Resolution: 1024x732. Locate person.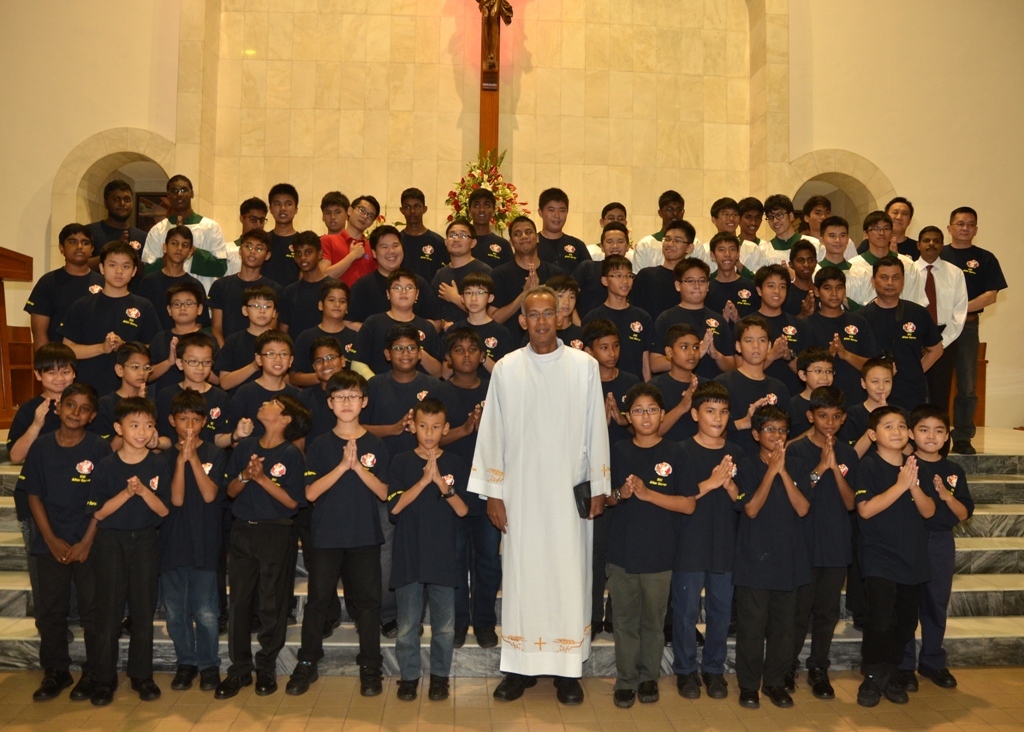
577/253/653/373.
